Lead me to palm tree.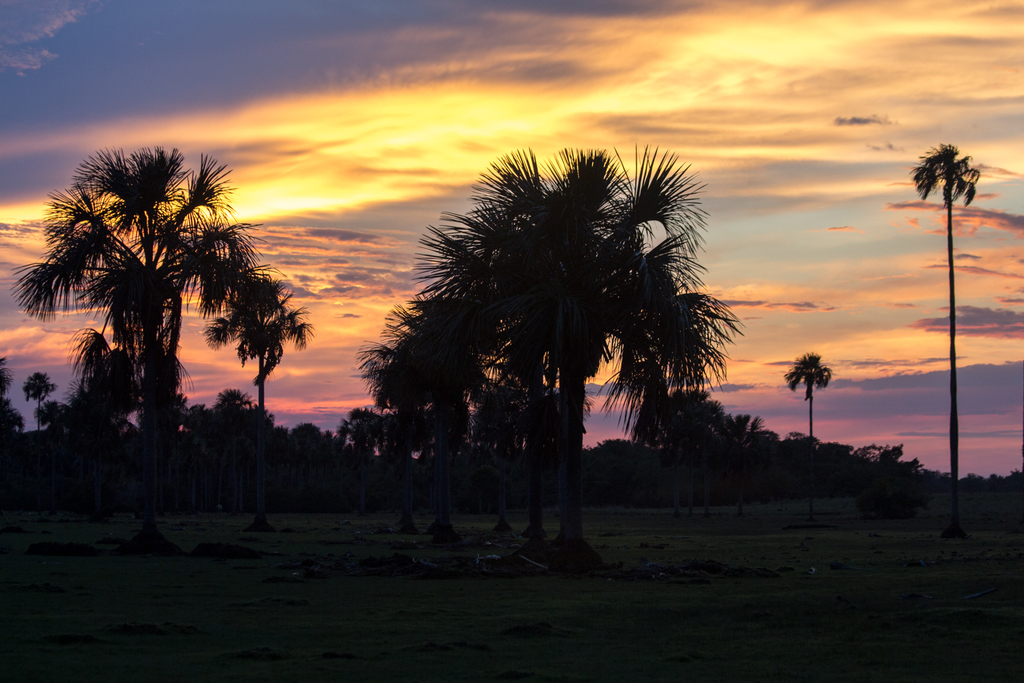
Lead to 342,399,383,520.
